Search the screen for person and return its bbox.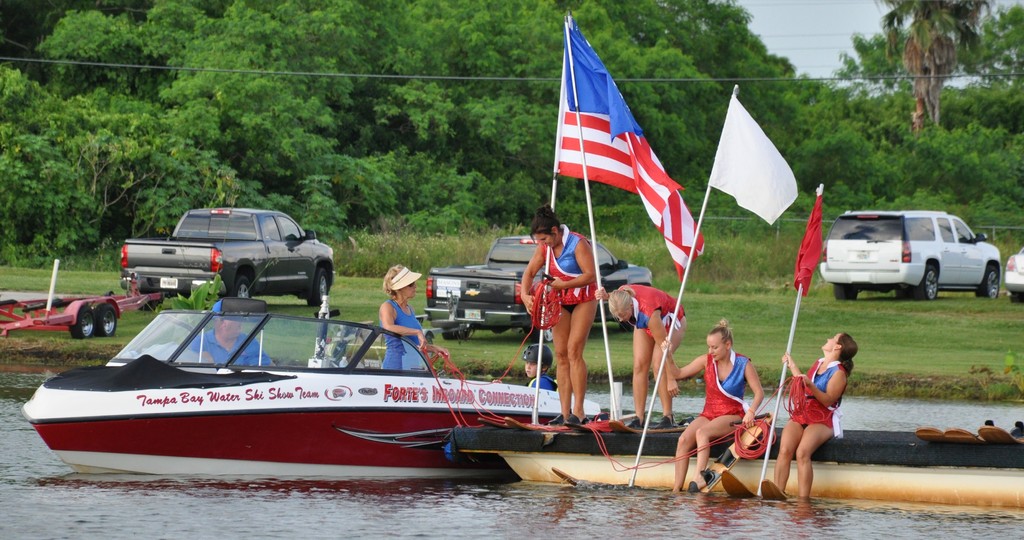
Found: {"left": 775, "top": 319, "right": 848, "bottom": 480}.
